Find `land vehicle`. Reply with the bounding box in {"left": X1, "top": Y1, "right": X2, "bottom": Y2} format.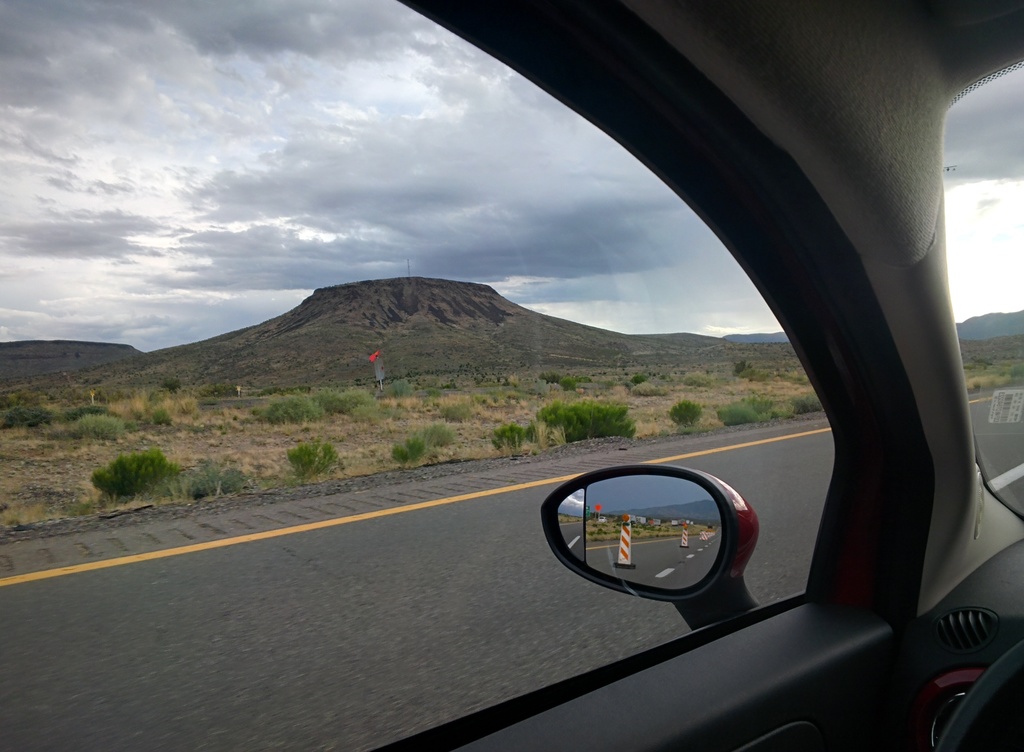
{"left": 30, "top": 0, "right": 1023, "bottom": 726}.
